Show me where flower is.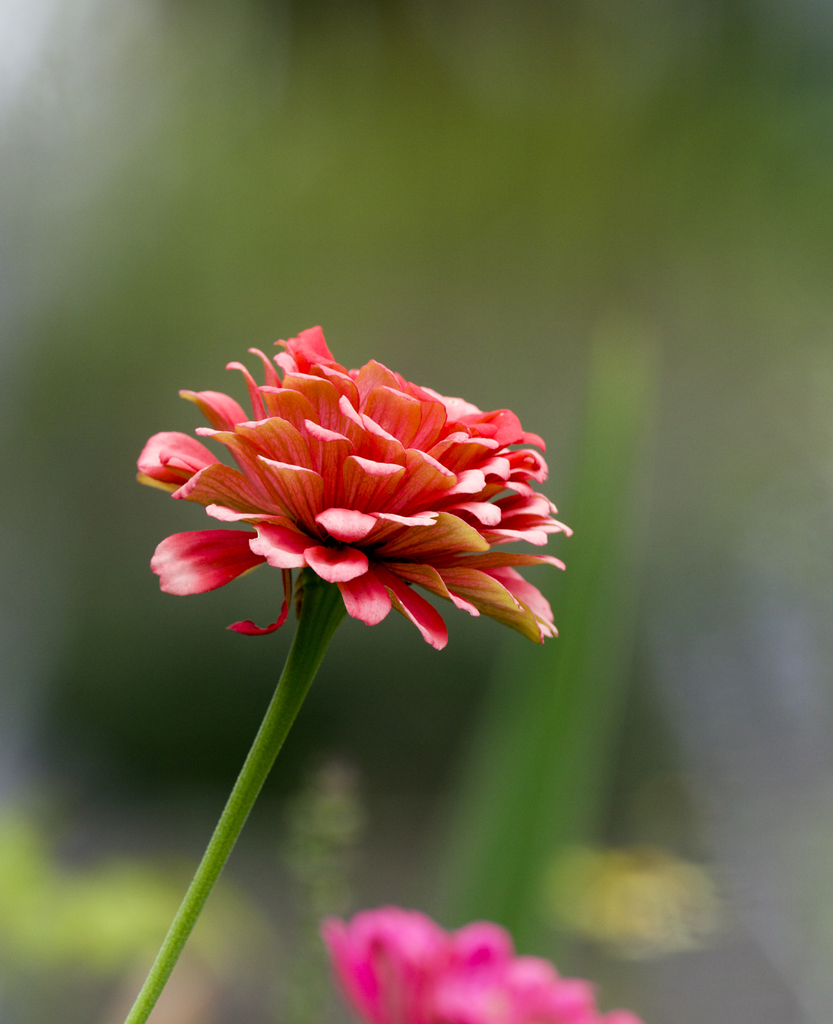
flower is at rect(125, 323, 572, 641).
